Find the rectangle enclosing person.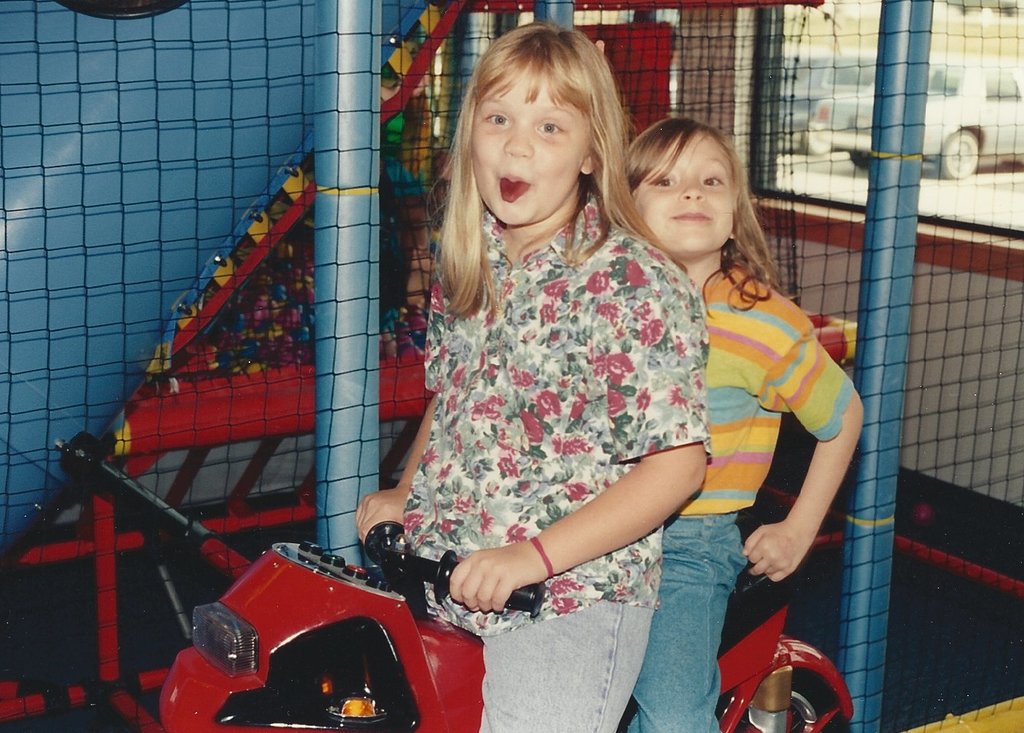
bbox=[355, 19, 708, 732].
